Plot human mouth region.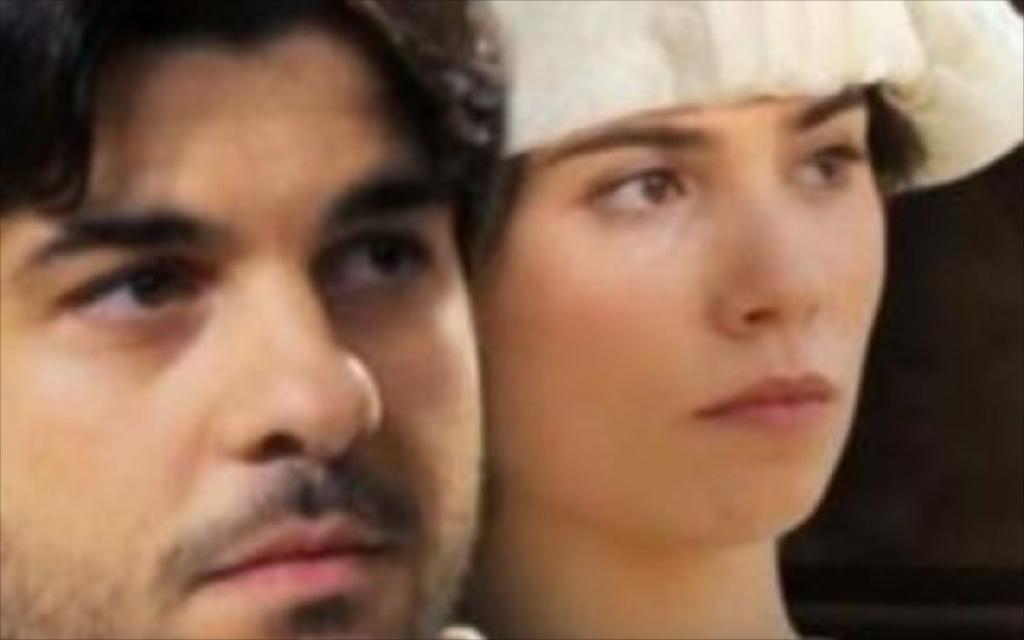
Plotted at locate(704, 378, 829, 451).
